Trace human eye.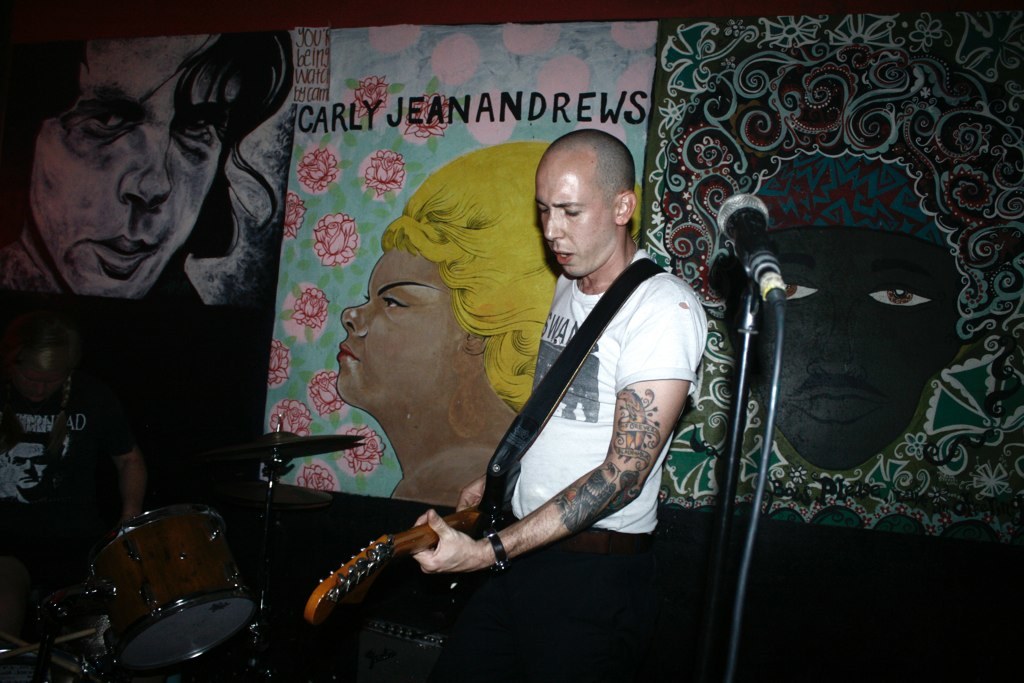
Traced to left=854, top=262, right=939, bottom=323.
